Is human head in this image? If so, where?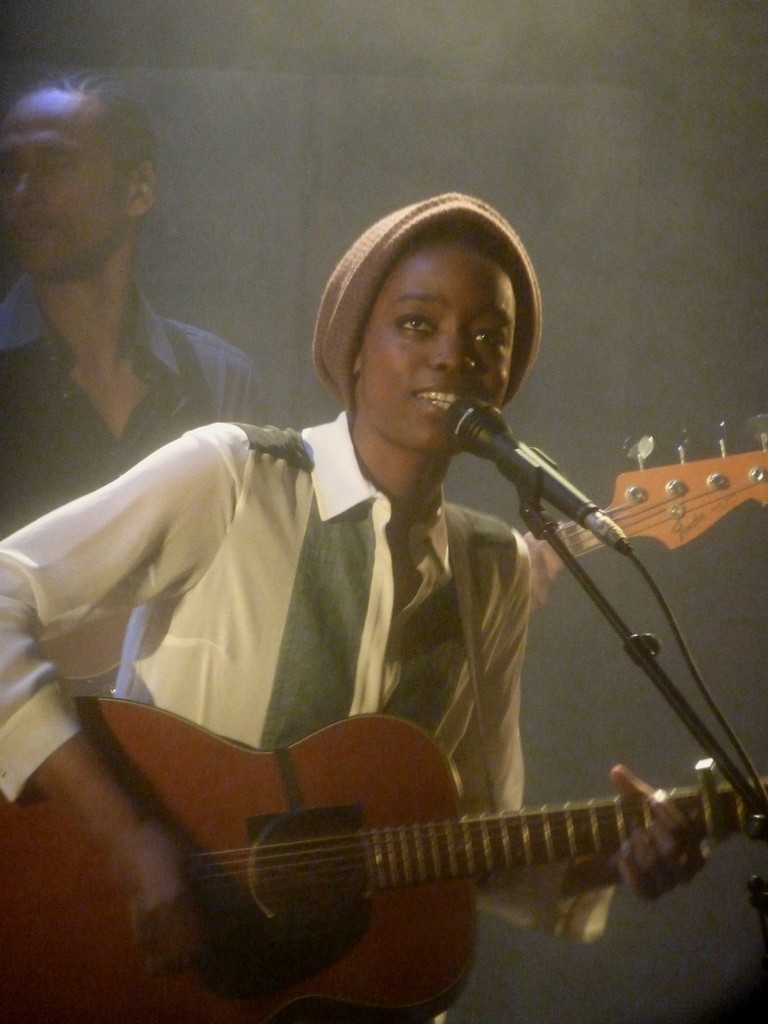
Yes, at 301,194,564,497.
